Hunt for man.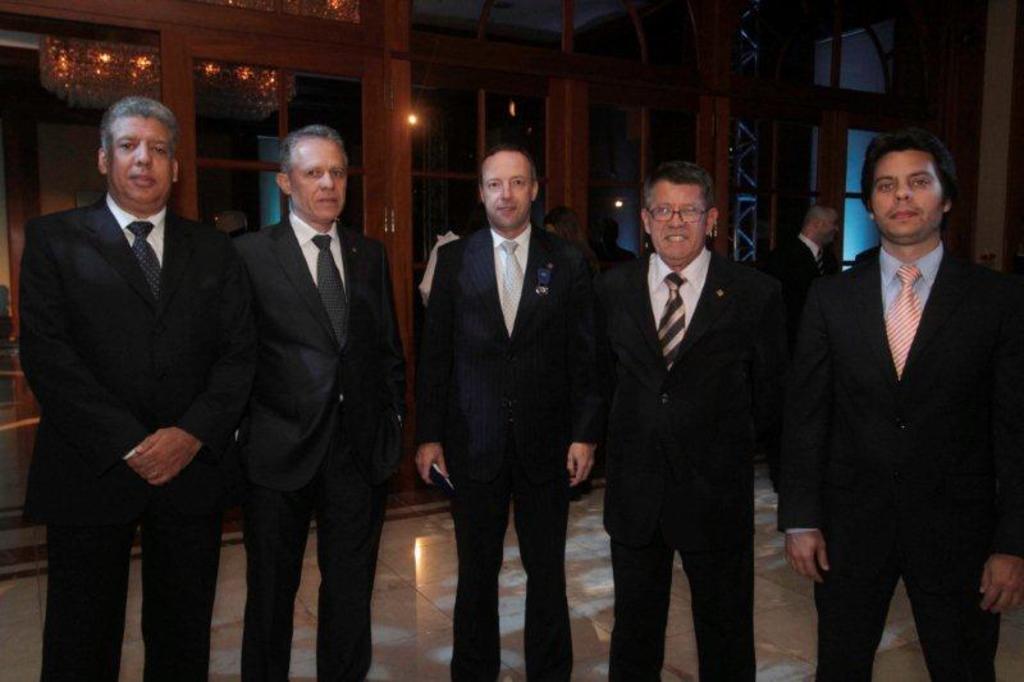
Hunted down at BBox(788, 110, 1015, 676).
